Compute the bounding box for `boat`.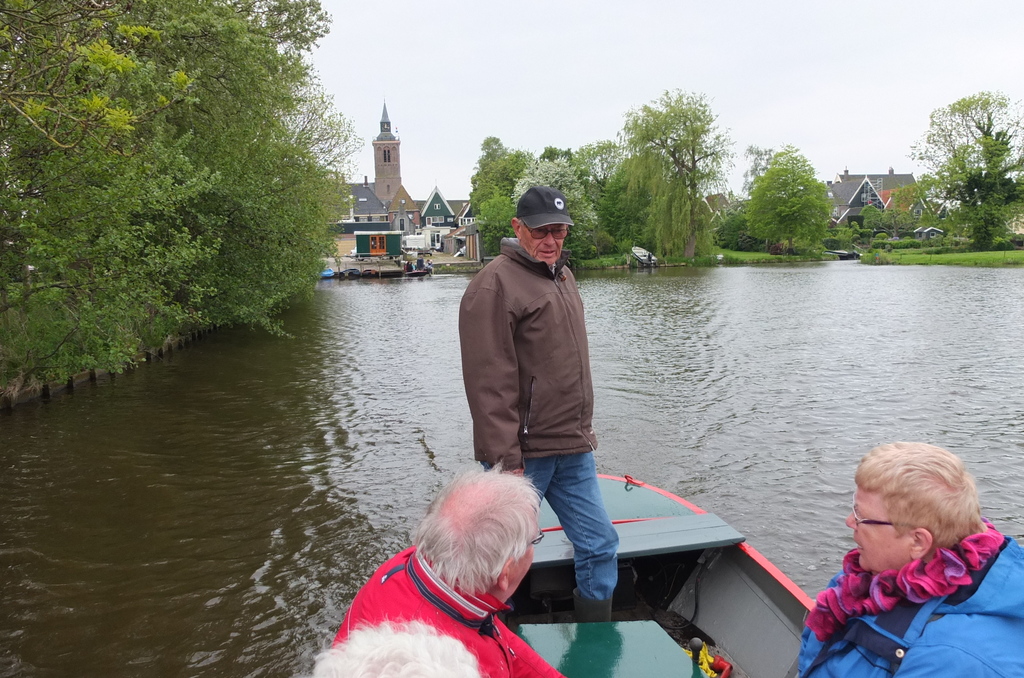
630:244:656:266.
